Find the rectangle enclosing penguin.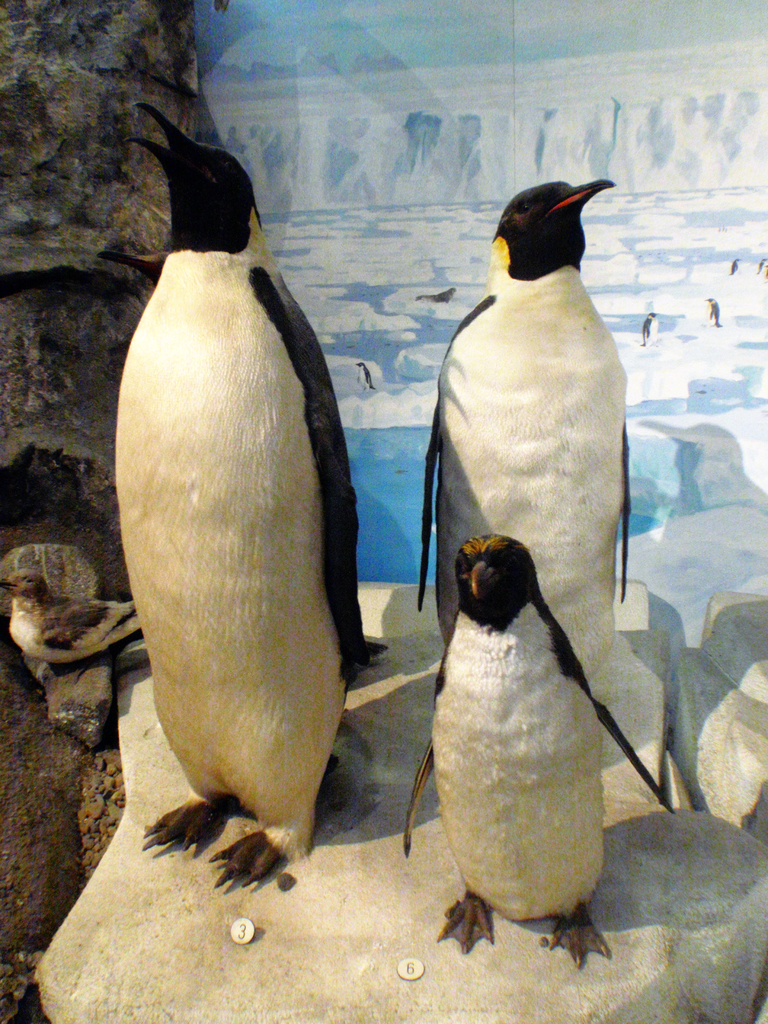
<region>730, 259, 741, 276</region>.
